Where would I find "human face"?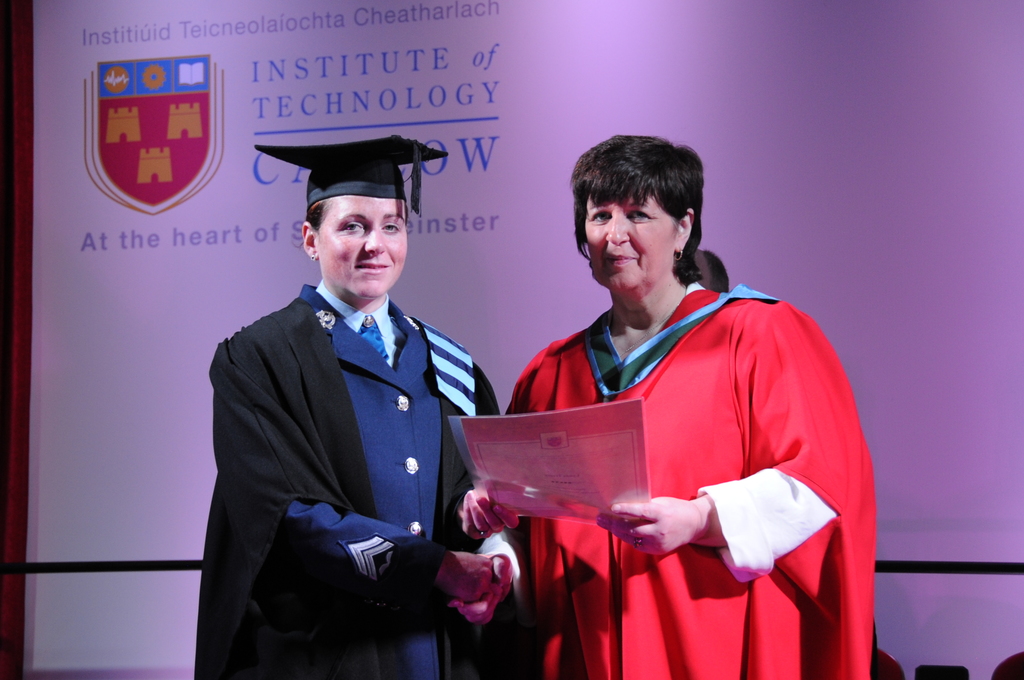
At x1=316, y1=194, x2=405, y2=296.
